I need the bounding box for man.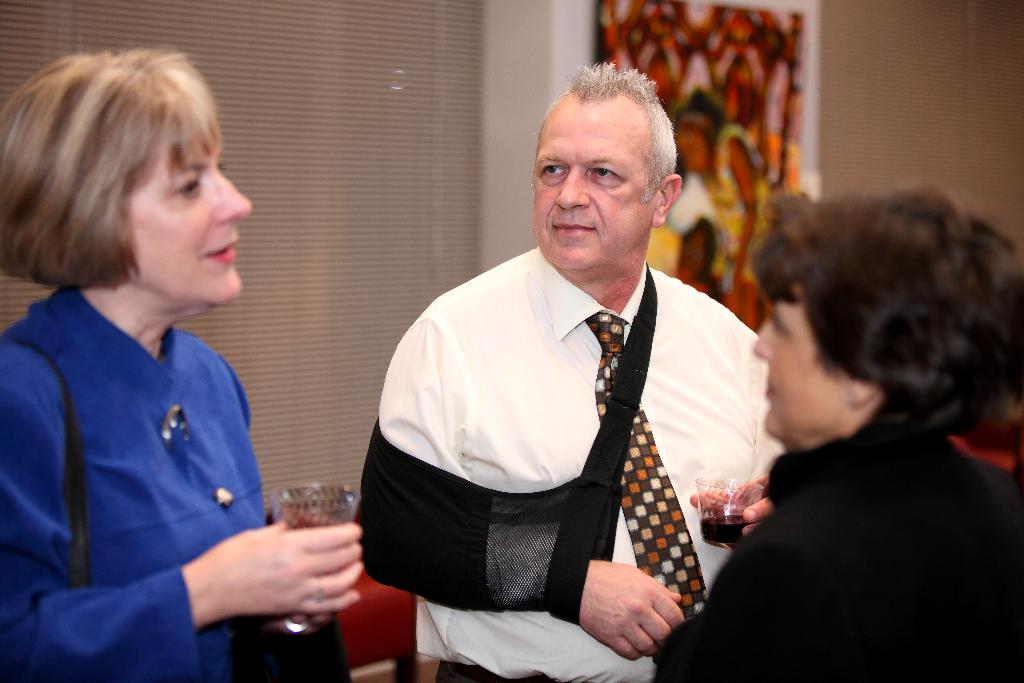
Here it is: {"x1": 358, "y1": 78, "x2": 778, "y2": 666}.
